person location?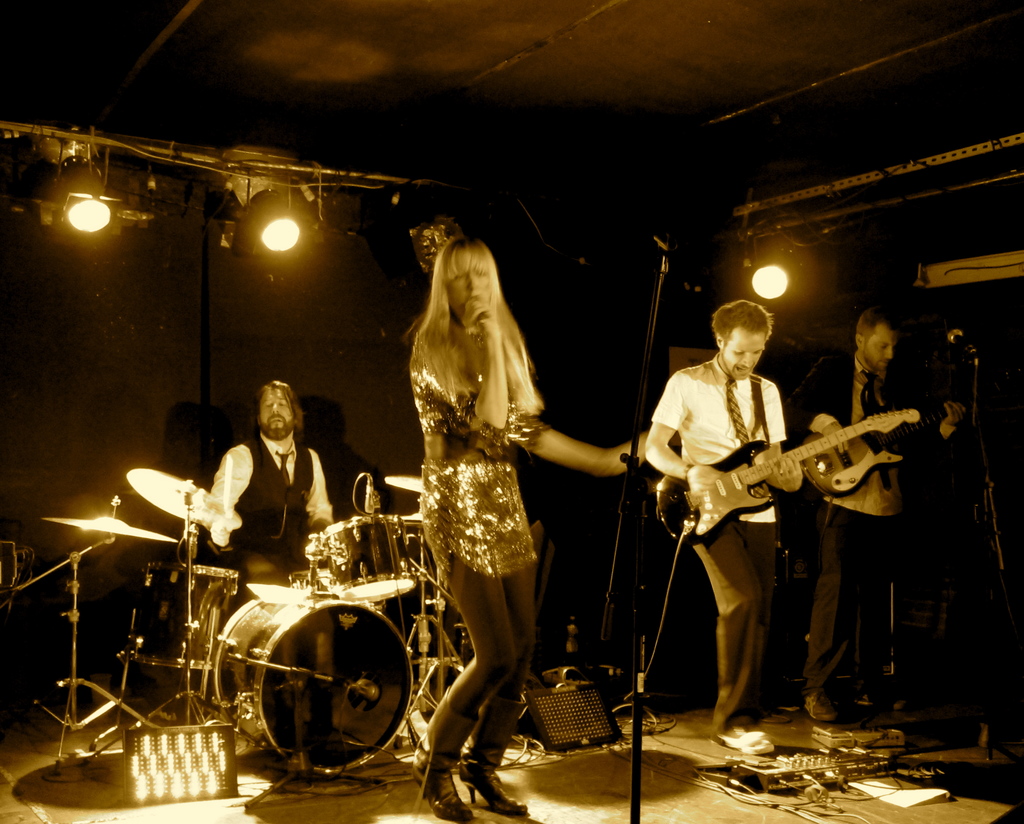
<region>646, 295, 798, 755</region>
